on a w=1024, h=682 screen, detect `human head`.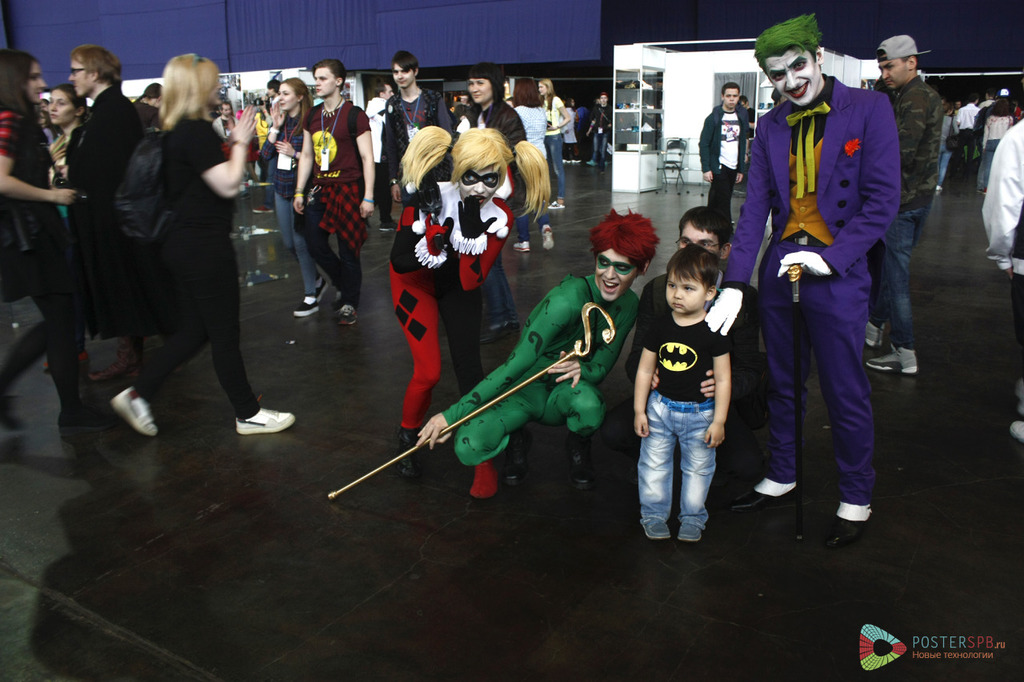
locate(66, 44, 125, 98).
